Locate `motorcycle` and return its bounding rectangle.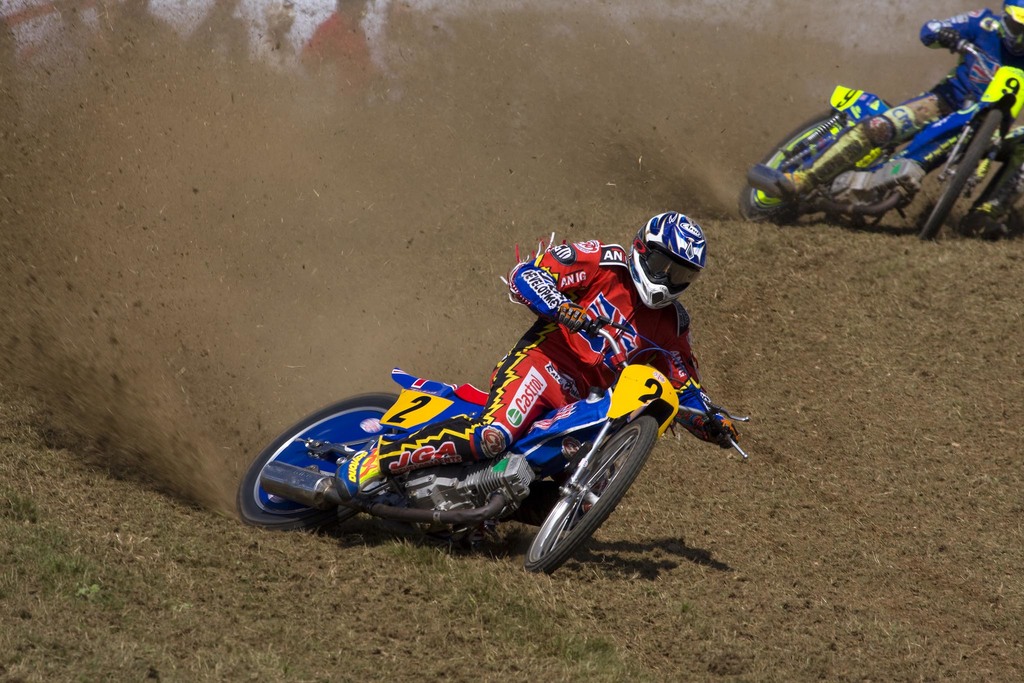
(739,22,1020,244).
